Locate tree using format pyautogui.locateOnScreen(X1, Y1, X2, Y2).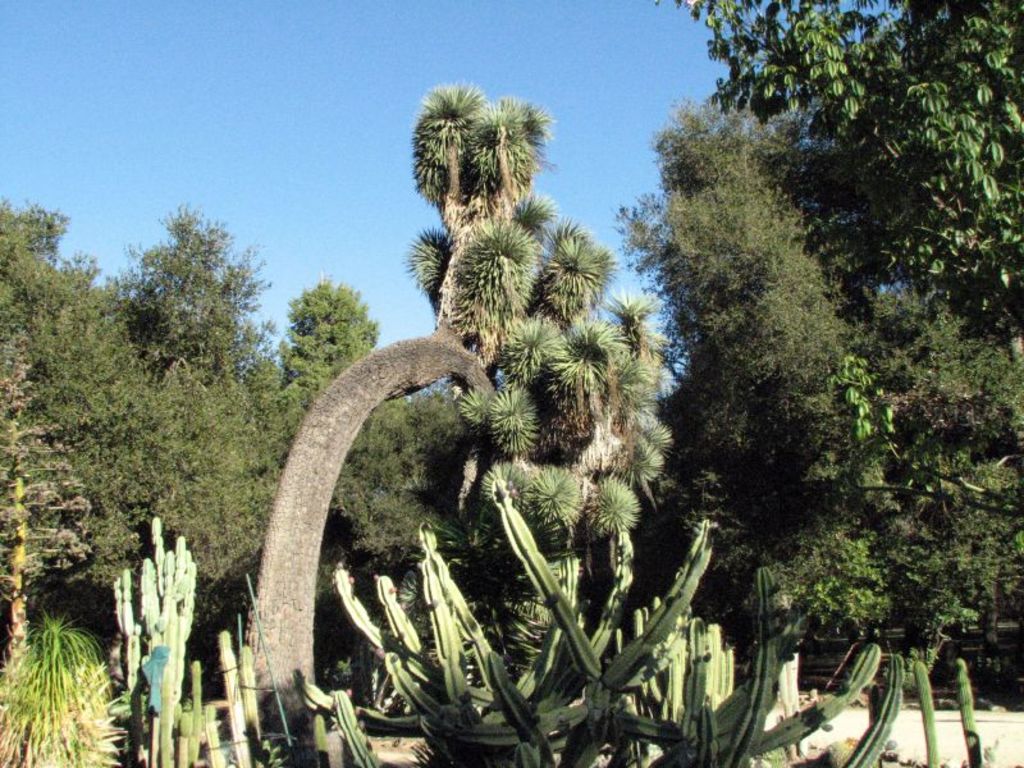
pyautogui.locateOnScreen(0, 607, 163, 767).
